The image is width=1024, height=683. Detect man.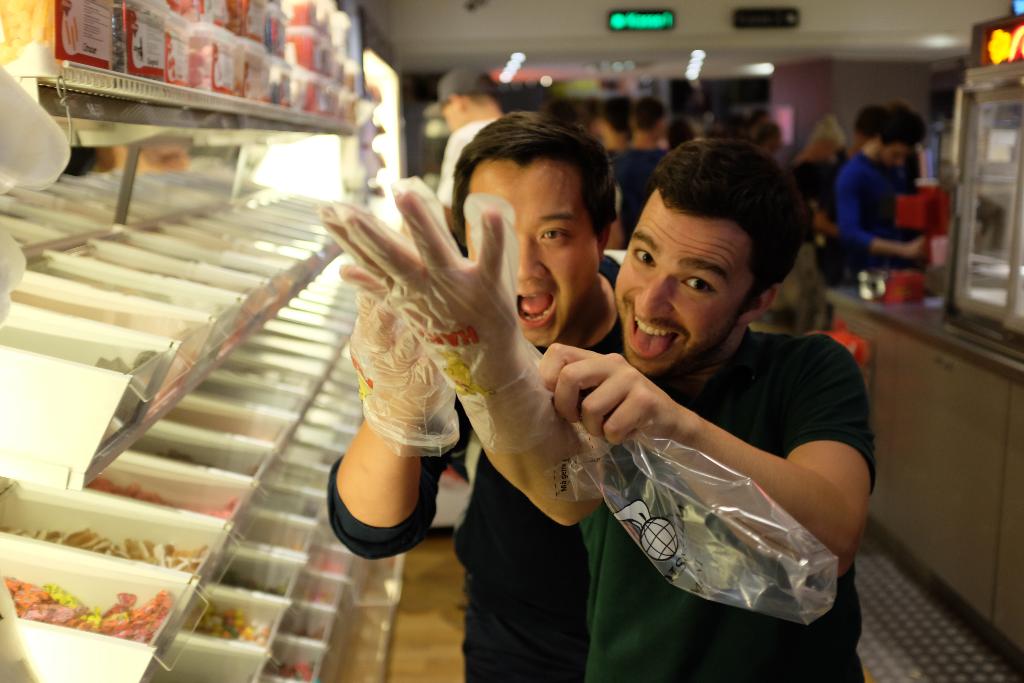
Detection: BBox(830, 107, 929, 274).
